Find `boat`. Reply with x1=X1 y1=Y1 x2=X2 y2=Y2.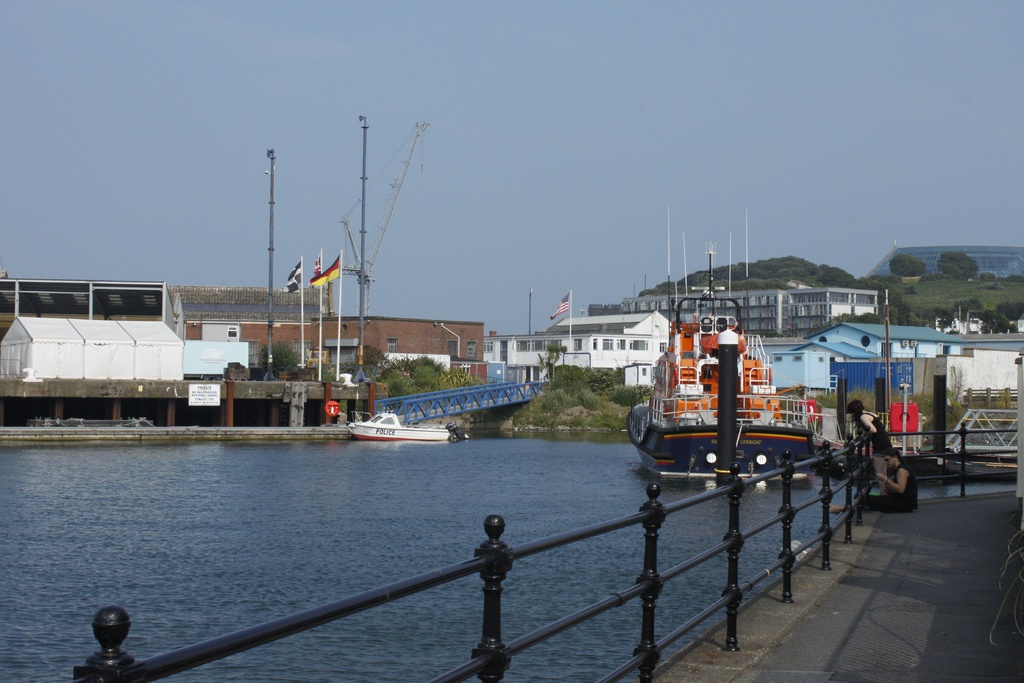
x1=636 y1=291 x2=872 y2=489.
